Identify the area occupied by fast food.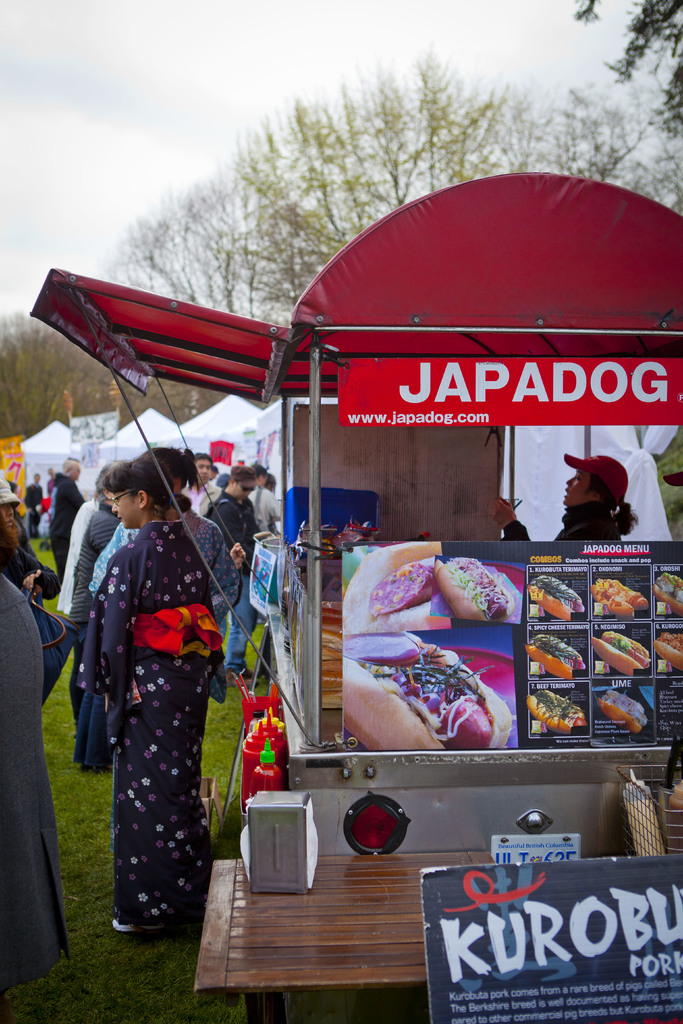
Area: <region>589, 580, 647, 619</region>.
